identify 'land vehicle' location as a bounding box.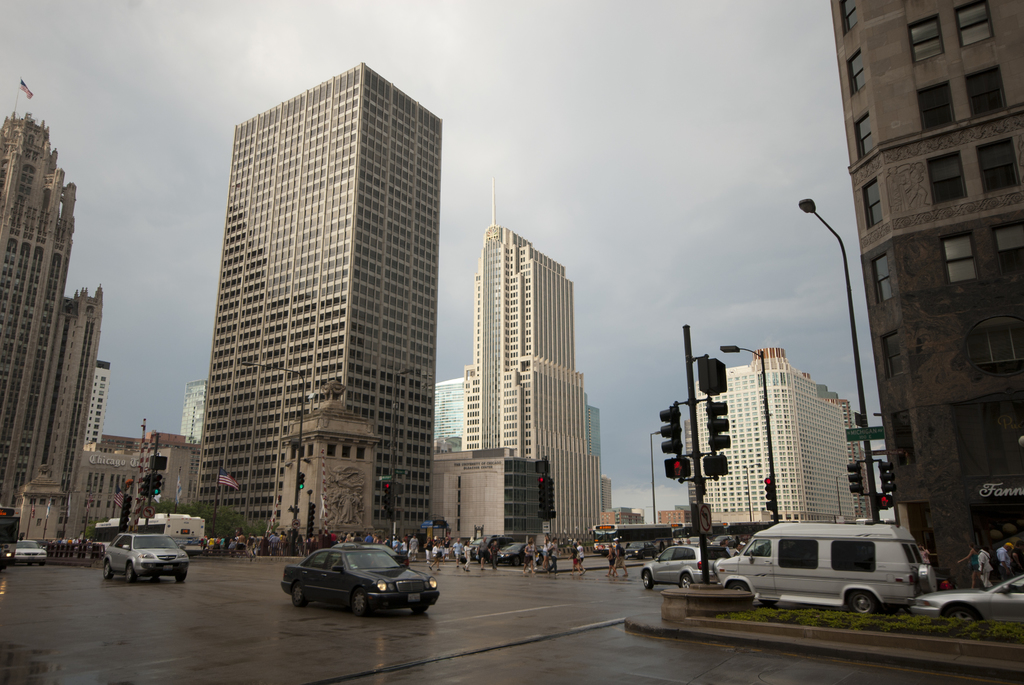
pyautogui.locateOnScreen(640, 546, 726, 588).
